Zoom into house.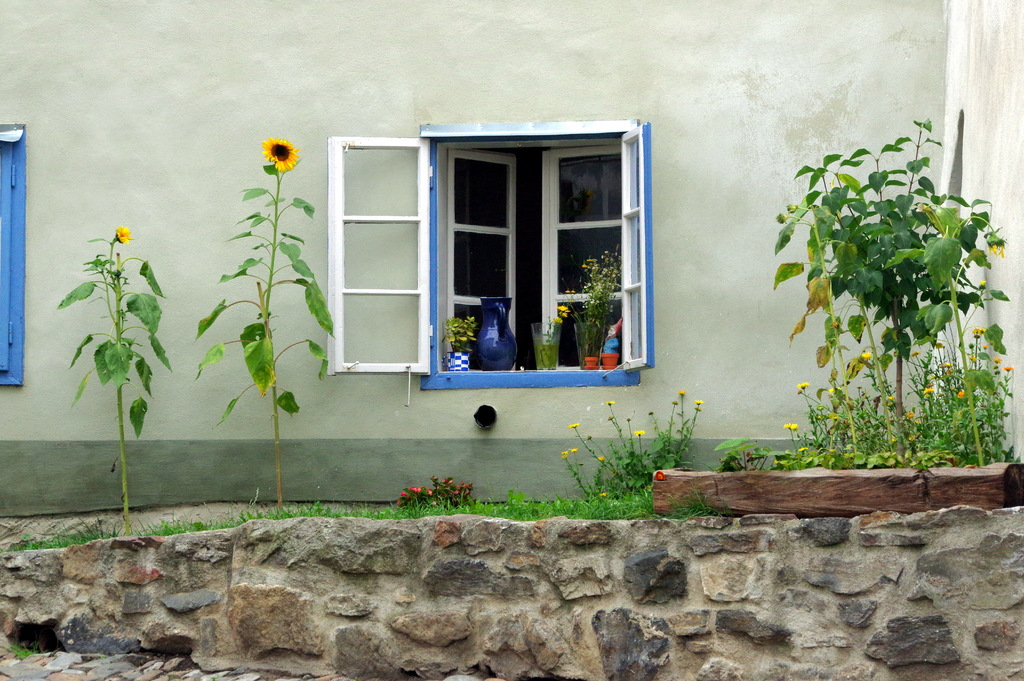
Zoom target: region(929, 0, 1023, 476).
